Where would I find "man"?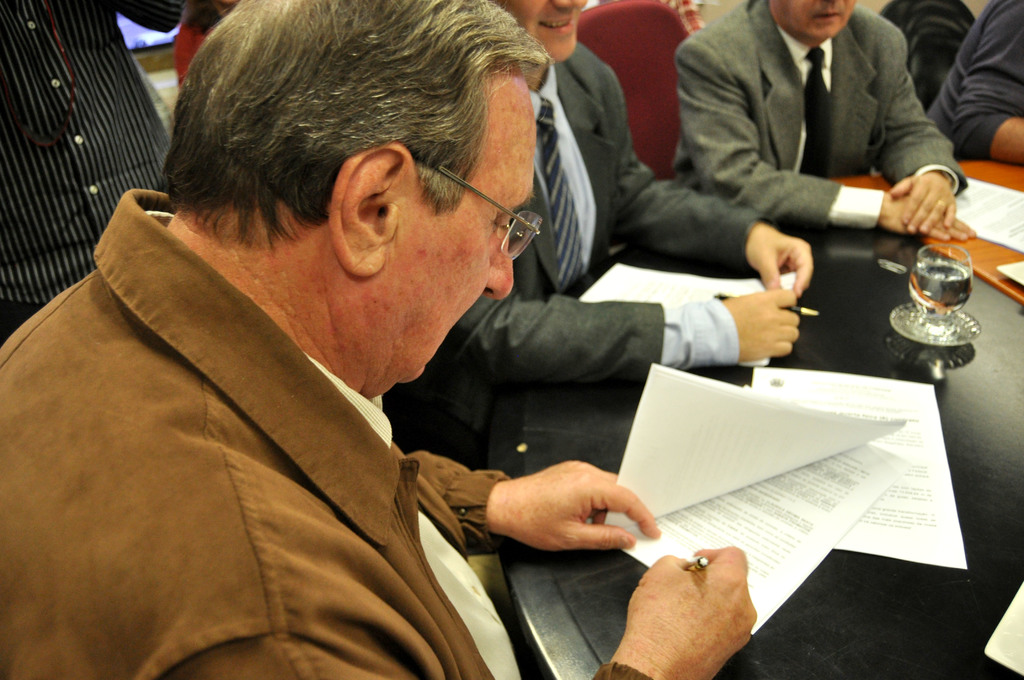
At detection(393, 0, 820, 445).
